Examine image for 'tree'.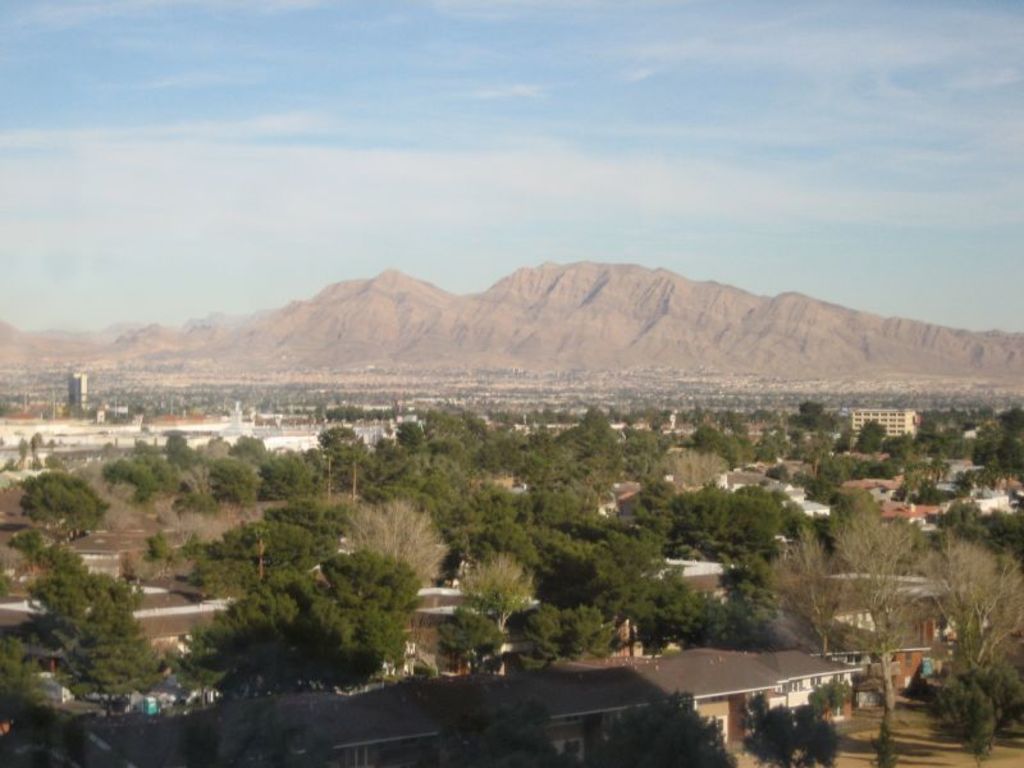
Examination result: (x1=316, y1=425, x2=369, y2=492).
